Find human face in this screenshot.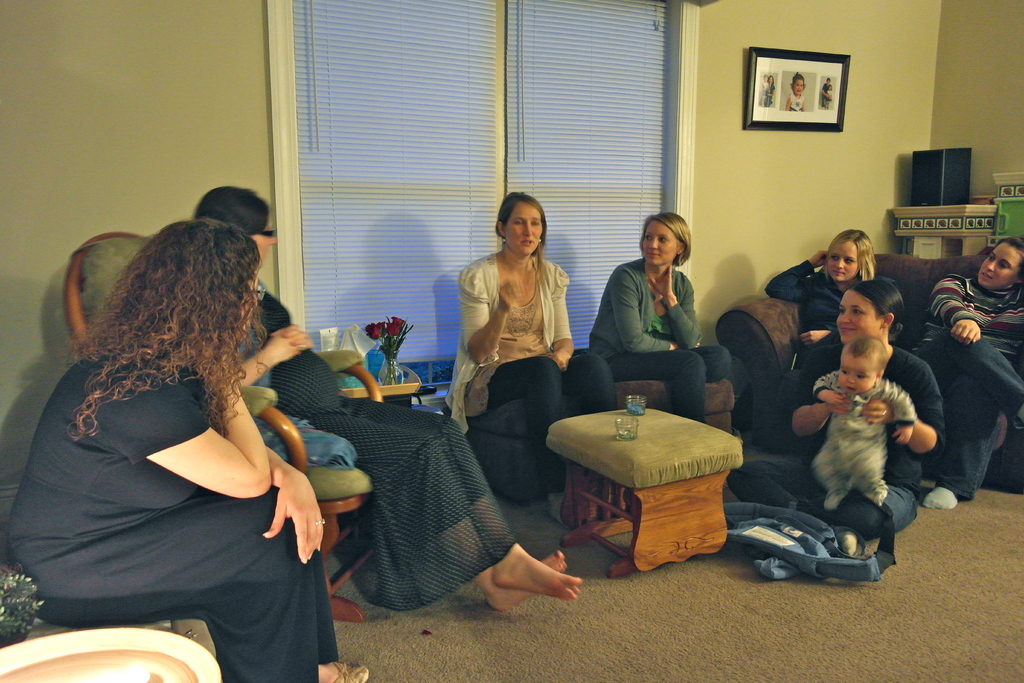
The bounding box for human face is <box>504,201,541,256</box>.
